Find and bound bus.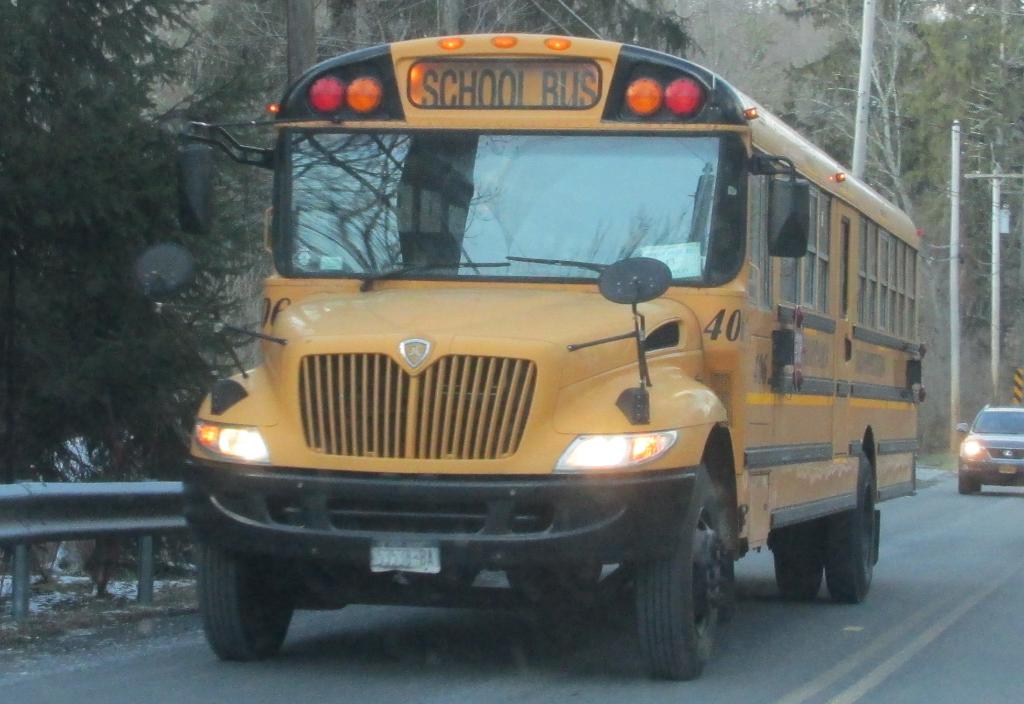
Bound: x1=133, y1=34, x2=931, y2=684.
